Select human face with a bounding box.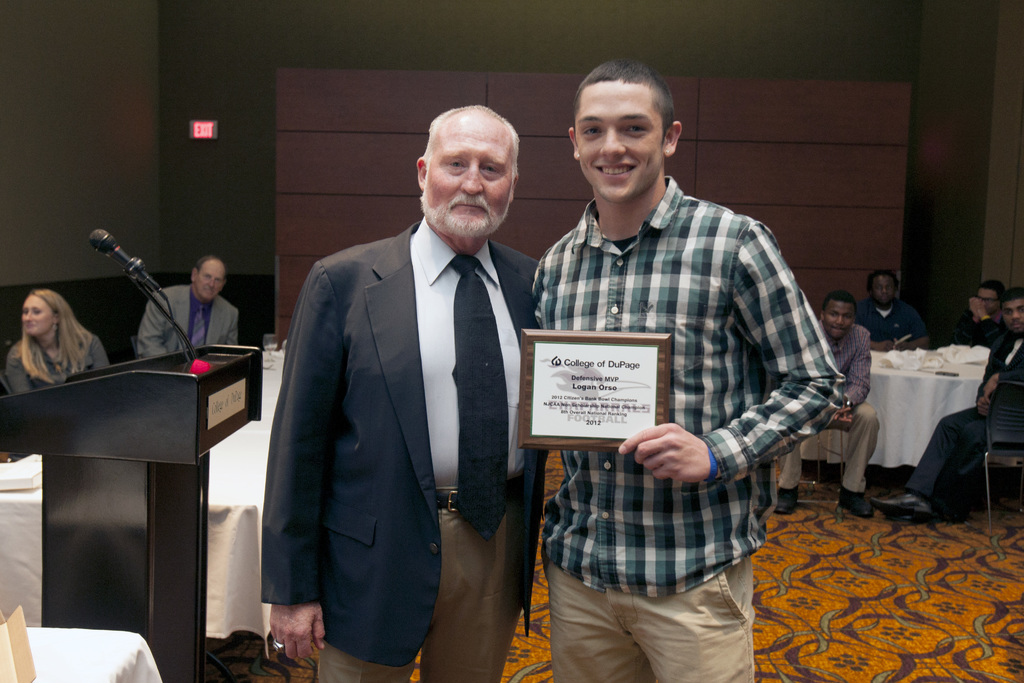
981/287/998/309.
